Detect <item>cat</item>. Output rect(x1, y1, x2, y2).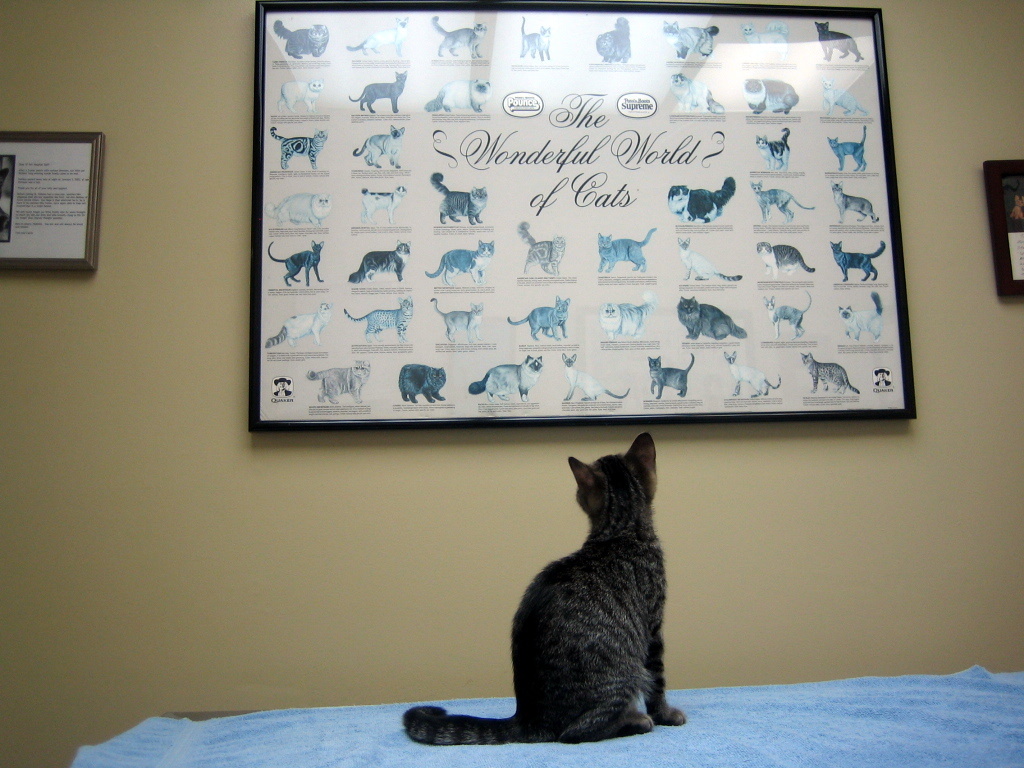
rect(594, 17, 631, 61).
